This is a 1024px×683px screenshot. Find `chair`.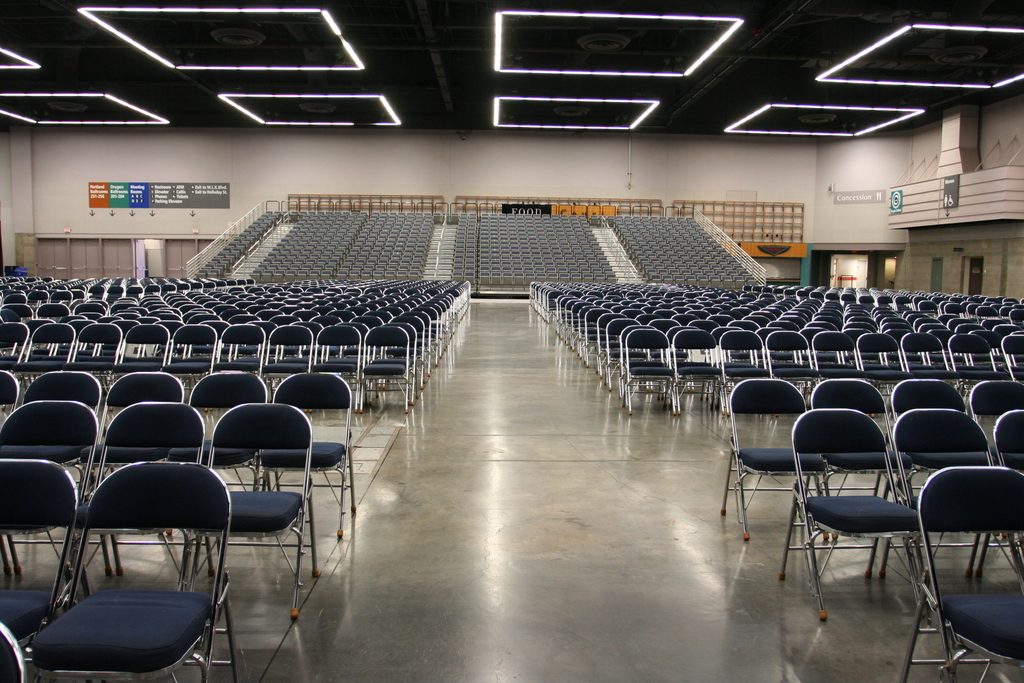
Bounding box: 180,363,261,431.
